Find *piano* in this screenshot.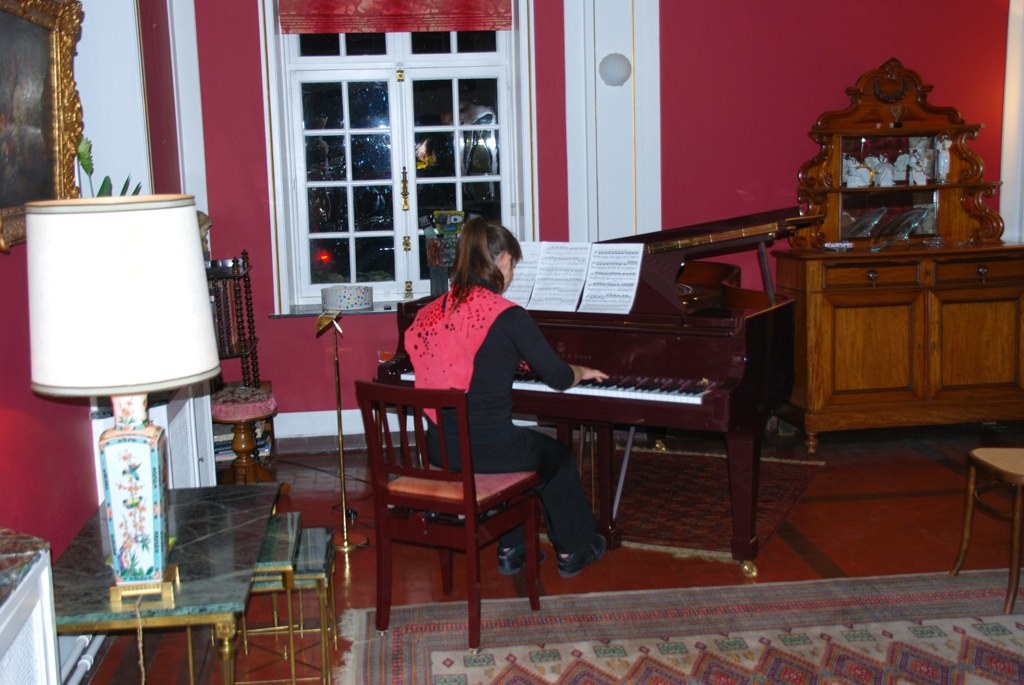
The bounding box for *piano* is Rect(381, 212, 806, 578).
